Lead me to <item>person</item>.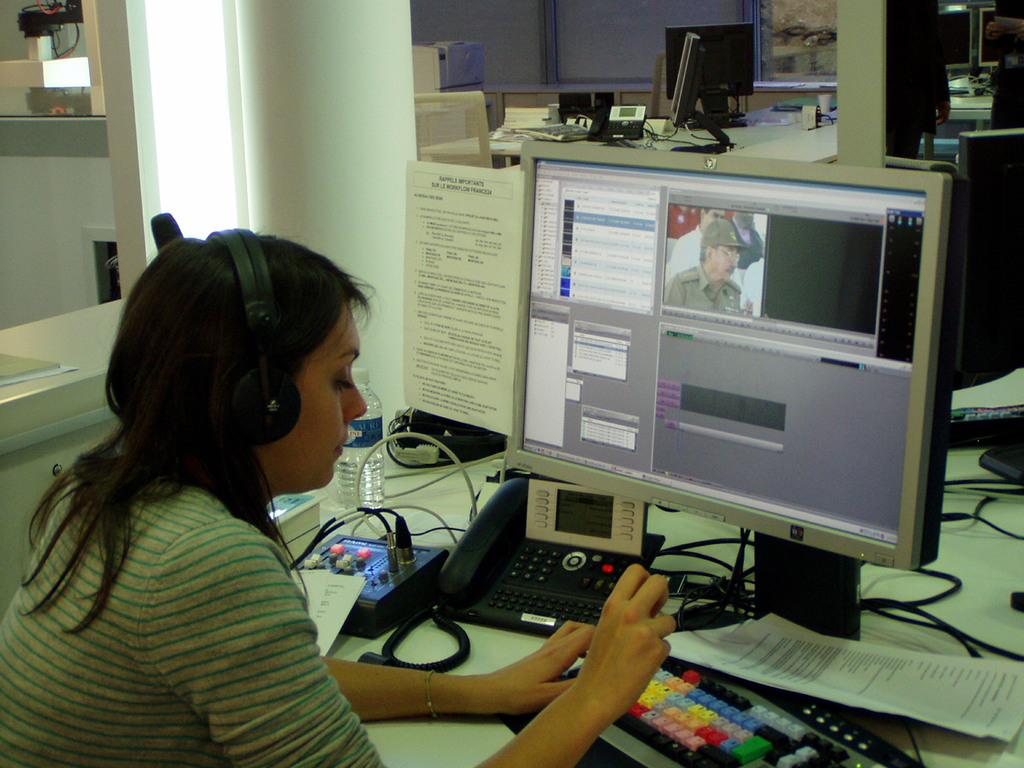
Lead to region(663, 207, 725, 286).
